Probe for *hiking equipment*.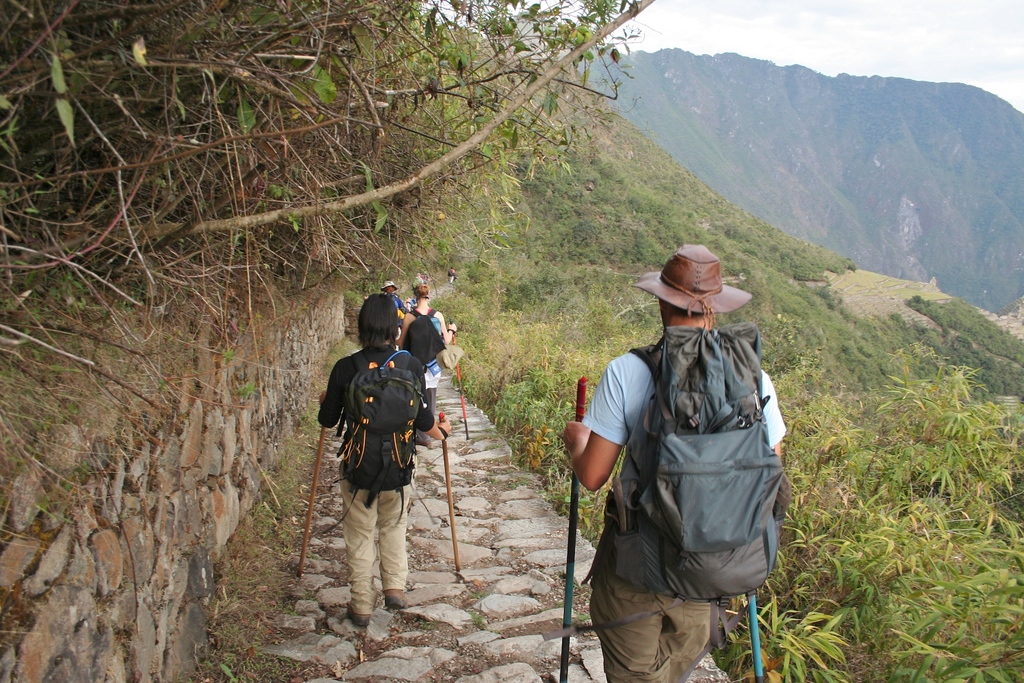
Probe result: <box>557,378,588,682</box>.
